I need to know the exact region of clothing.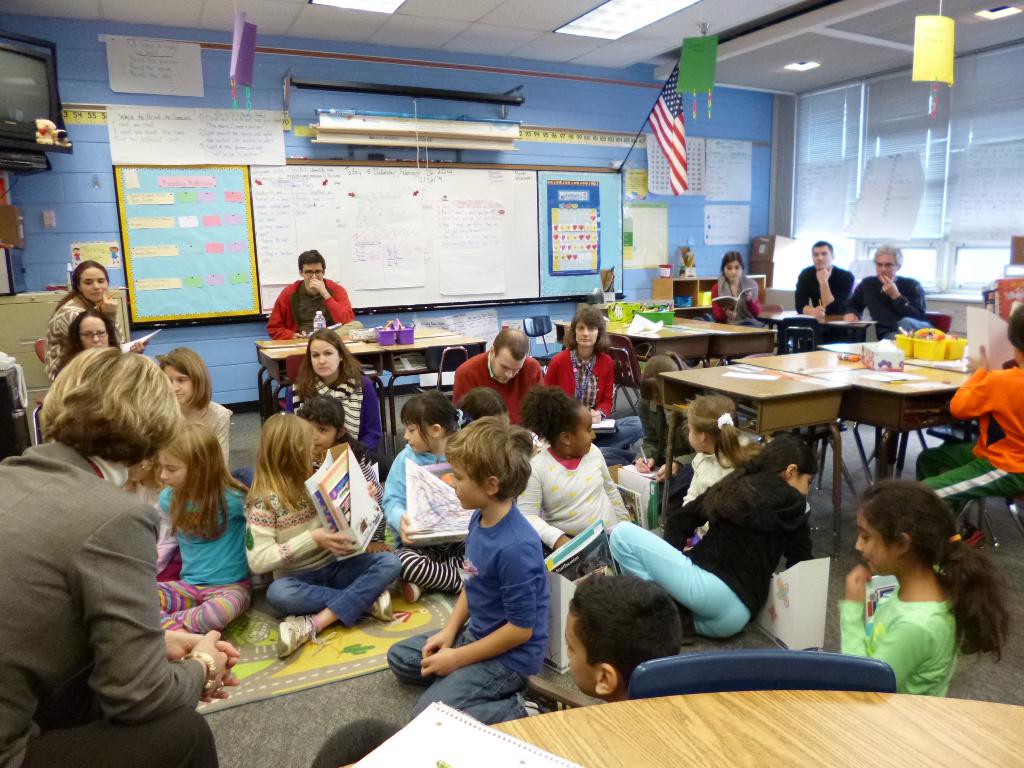
Region: {"x1": 387, "y1": 498, "x2": 548, "y2": 744}.
